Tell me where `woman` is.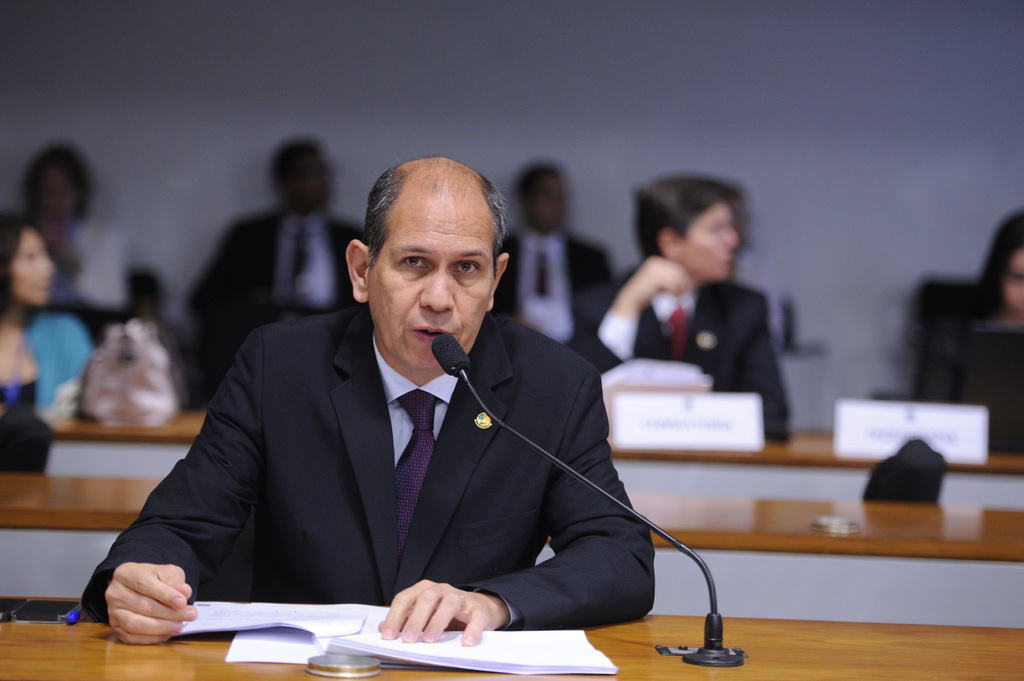
`woman` is at BBox(19, 138, 126, 307).
